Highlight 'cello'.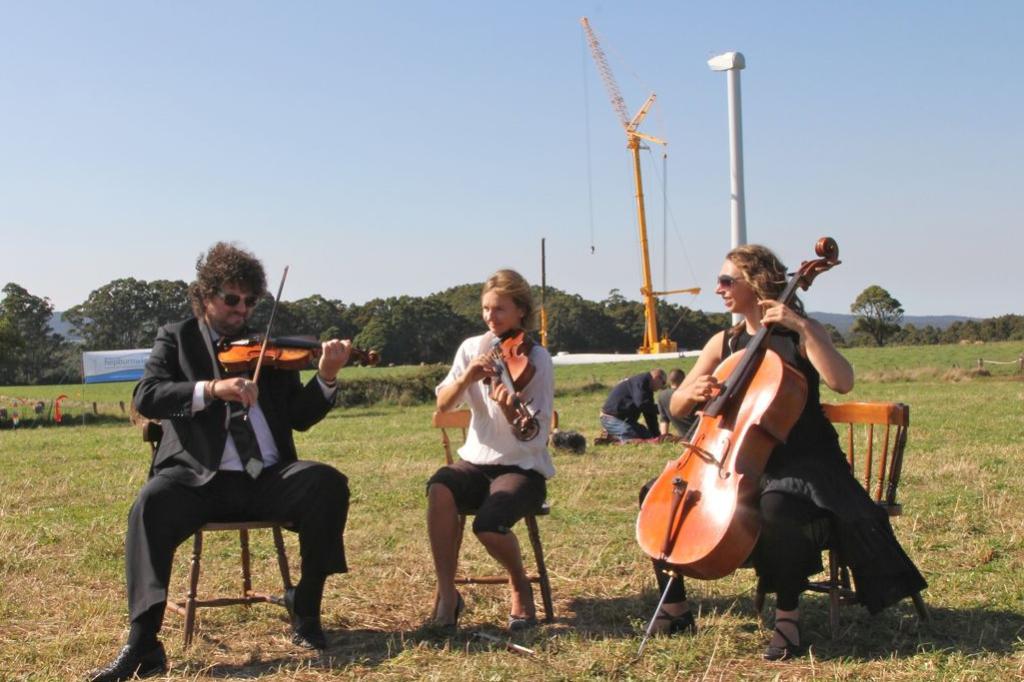
Highlighted region: (200, 266, 397, 415).
